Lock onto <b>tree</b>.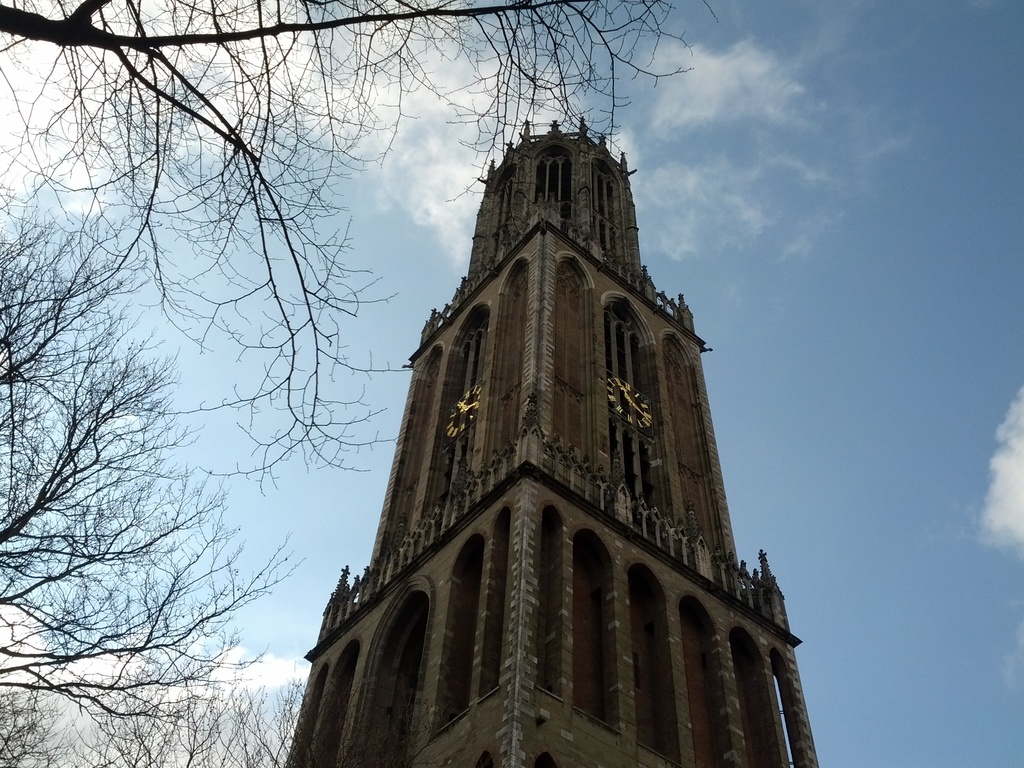
Locked: 0:167:318:767.
